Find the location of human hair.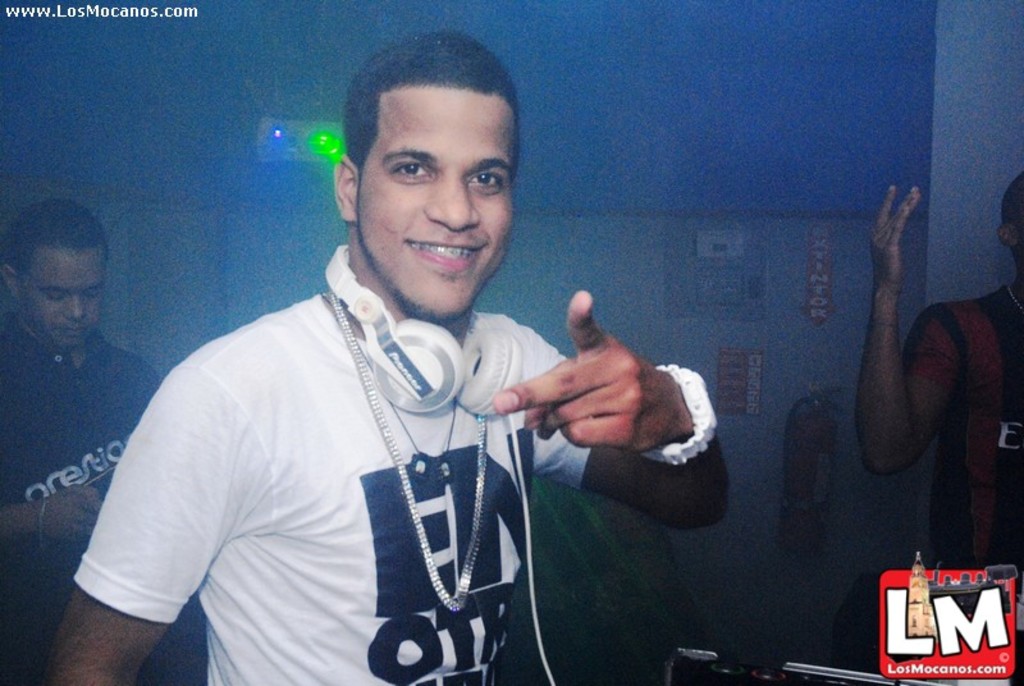
Location: (342,31,525,172).
